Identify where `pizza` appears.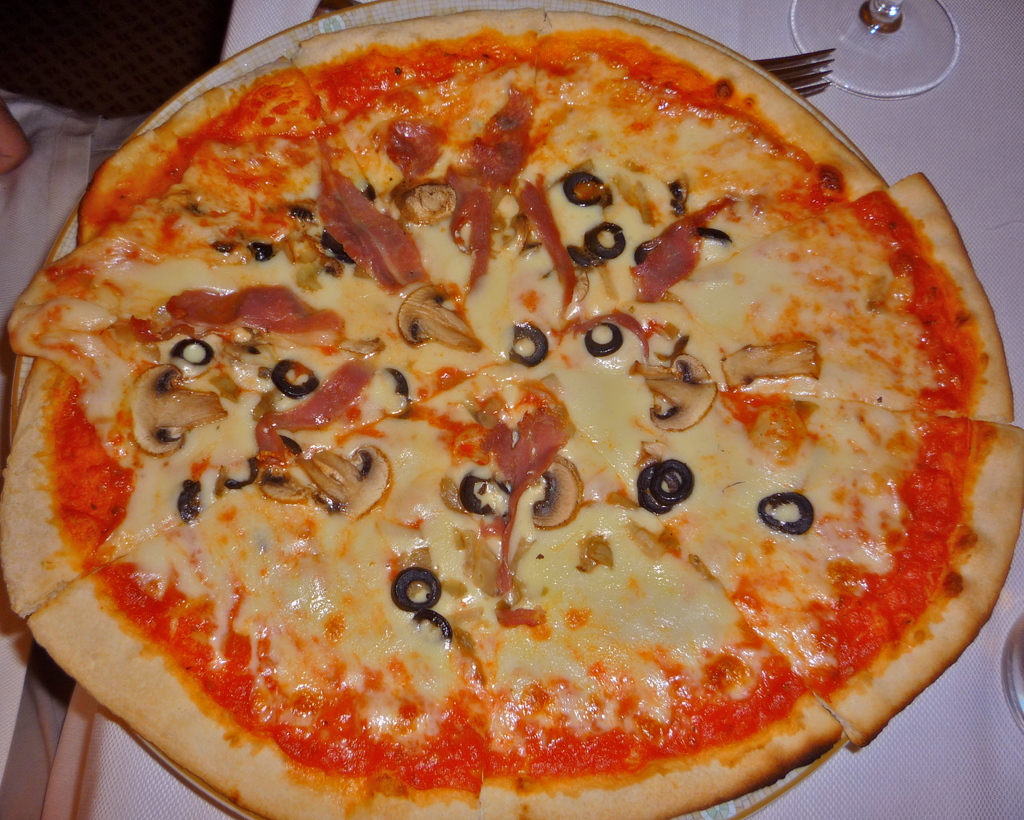
Appears at (x1=0, y1=2, x2=1023, y2=812).
